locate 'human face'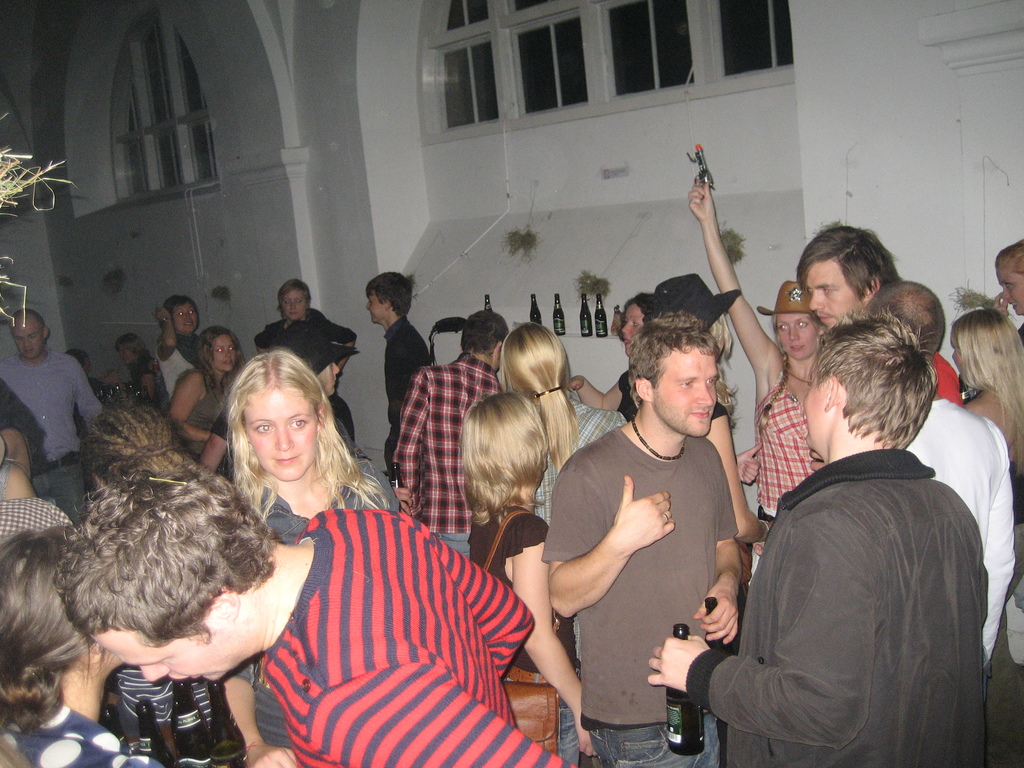
x1=804, y1=258, x2=861, y2=331
